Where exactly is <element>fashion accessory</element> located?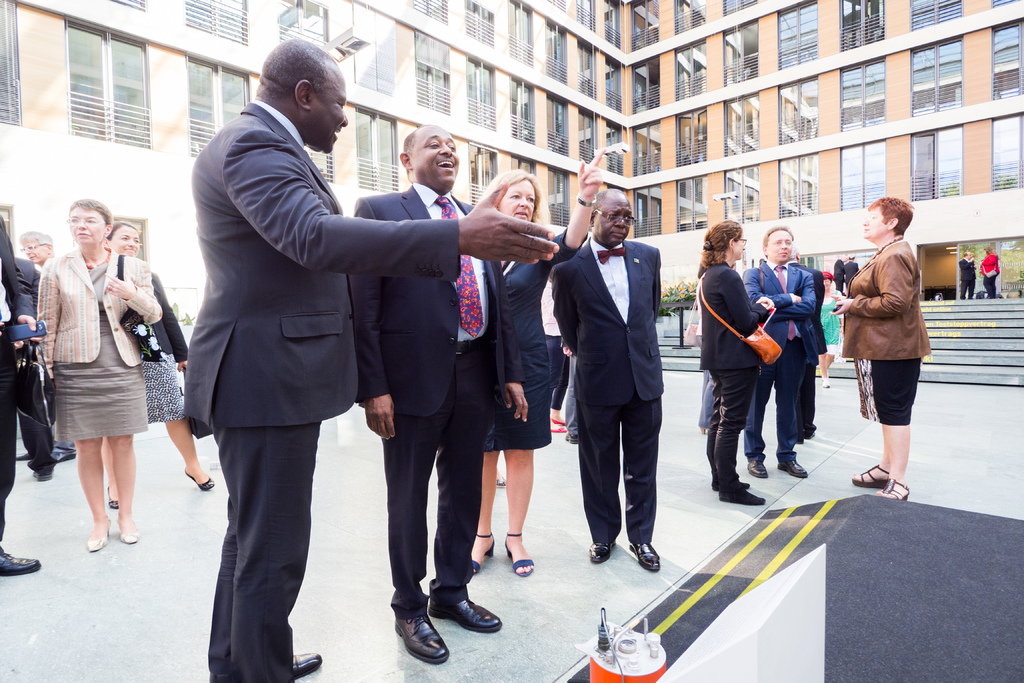
Its bounding box is x1=748, y1=461, x2=769, y2=480.
